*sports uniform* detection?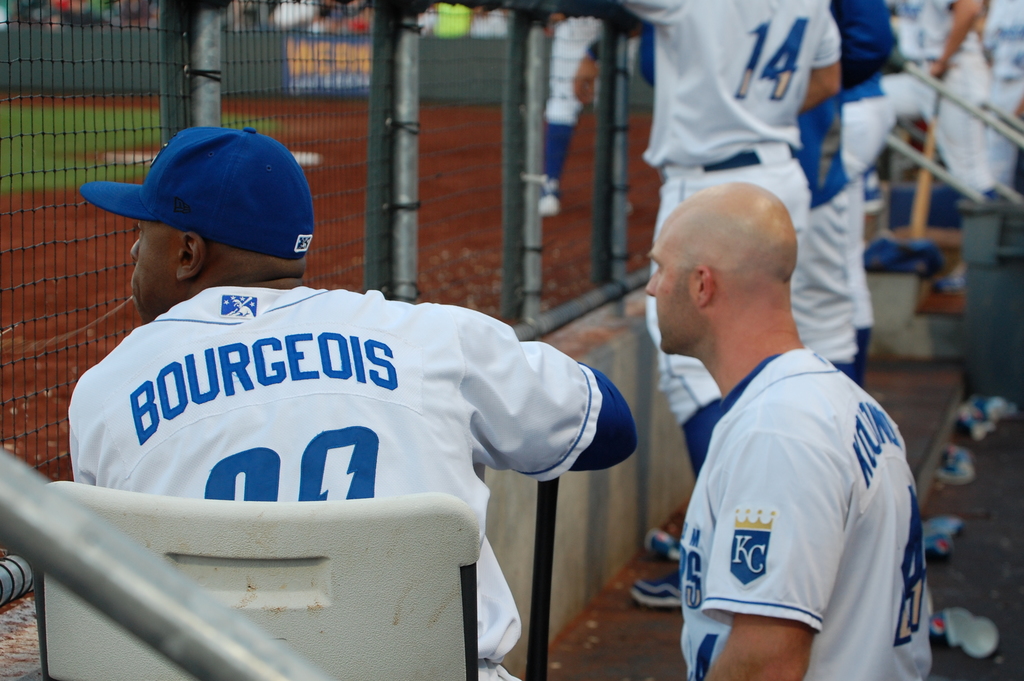
region(618, 0, 861, 481)
